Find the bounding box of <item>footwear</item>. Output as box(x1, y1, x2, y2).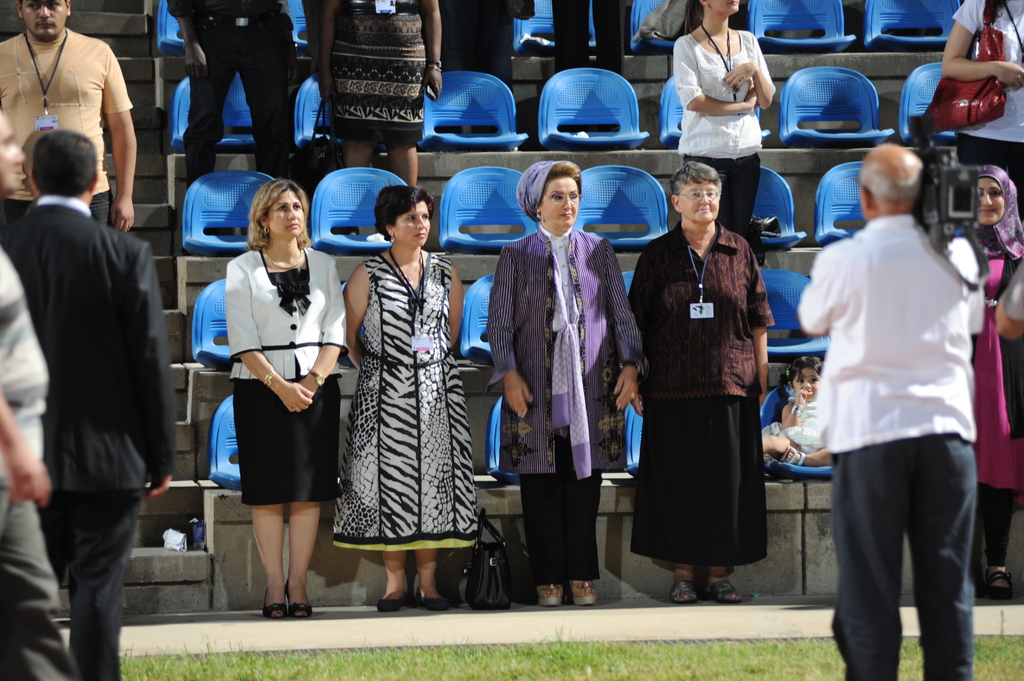
box(536, 582, 566, 607).
